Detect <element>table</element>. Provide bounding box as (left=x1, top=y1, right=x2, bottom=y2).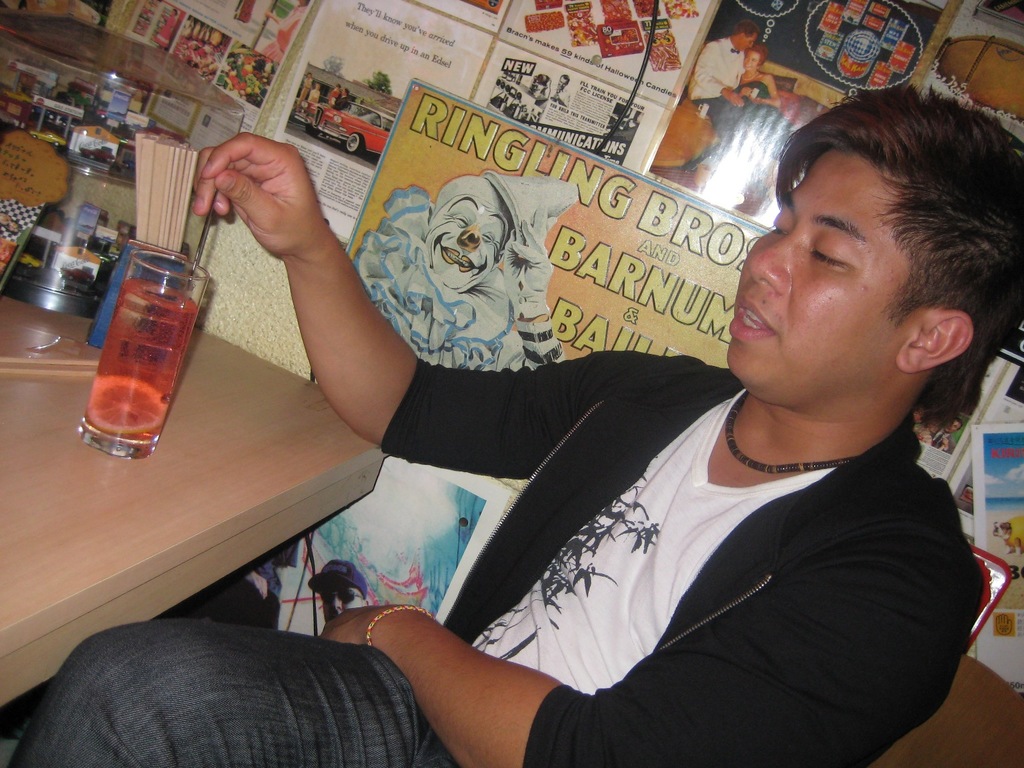
(left=0, top=261, right=347, bottom=691).
